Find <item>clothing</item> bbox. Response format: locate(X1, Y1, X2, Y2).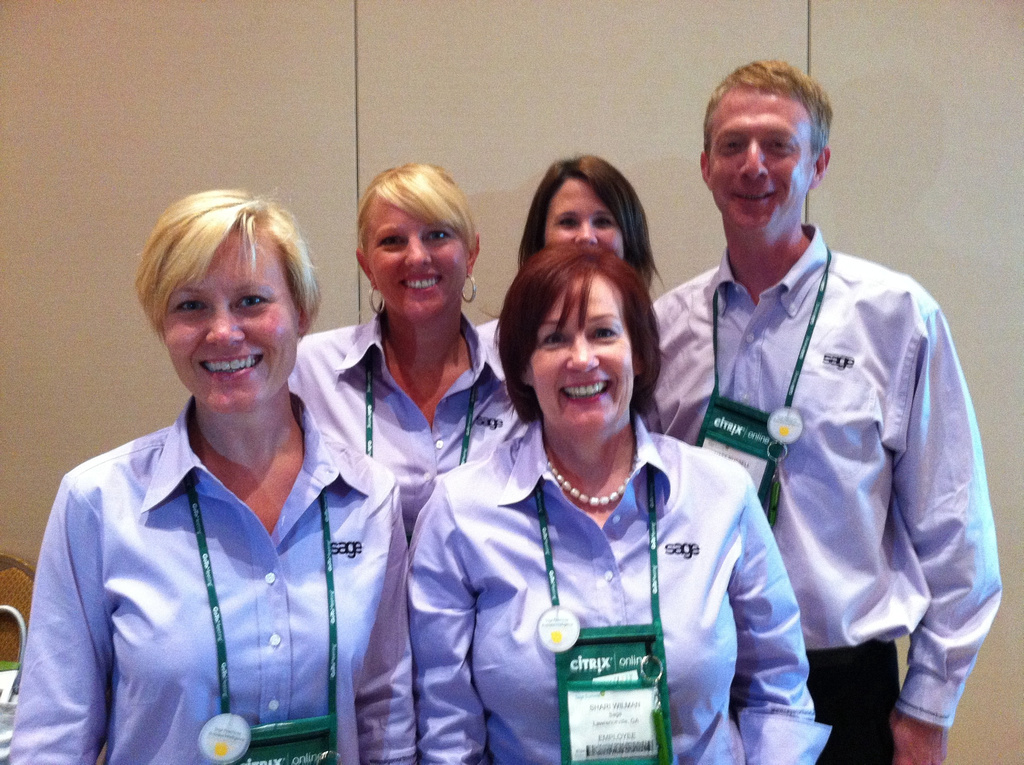
locate(0, 372, 411, 764).
